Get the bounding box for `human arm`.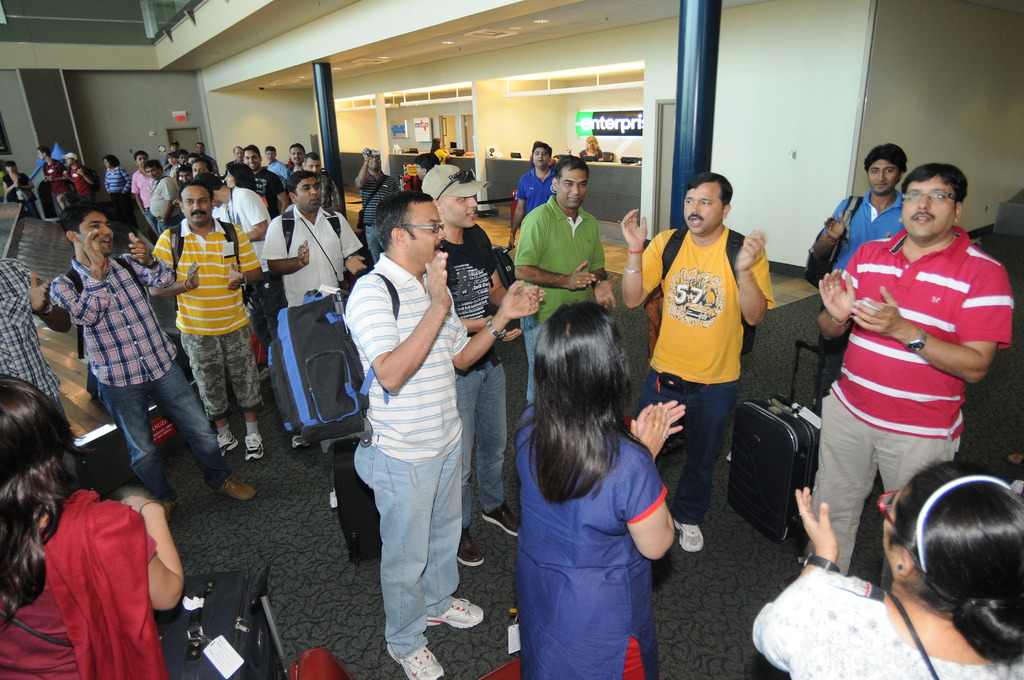
box(15, 271, 72, 339).
